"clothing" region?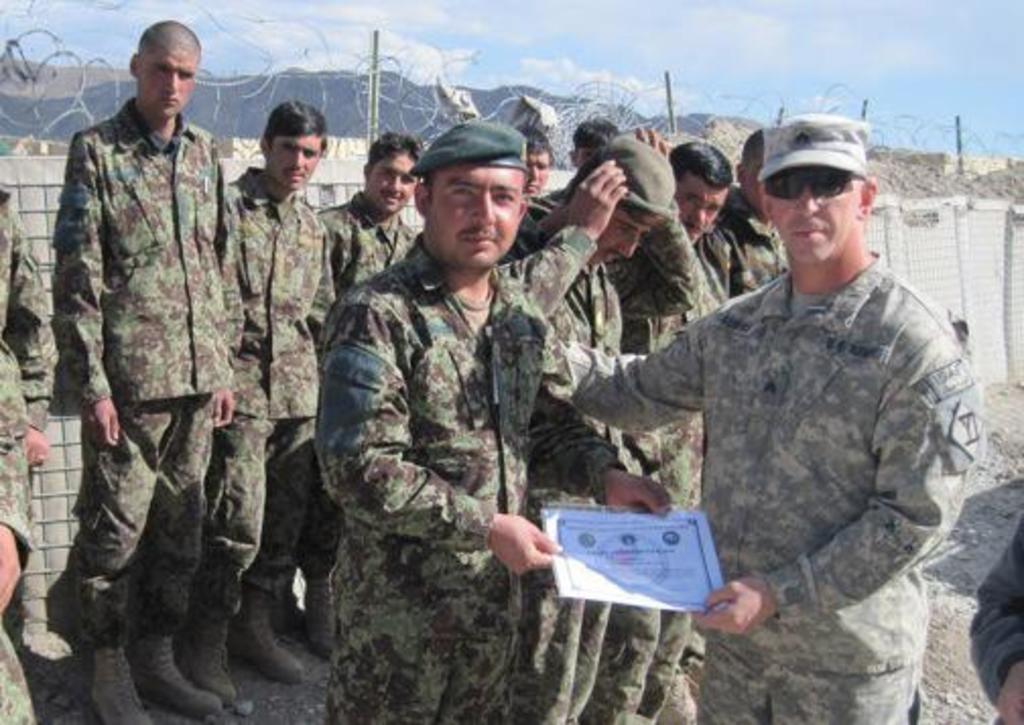
bbox=(311, 223, 628, 723)
